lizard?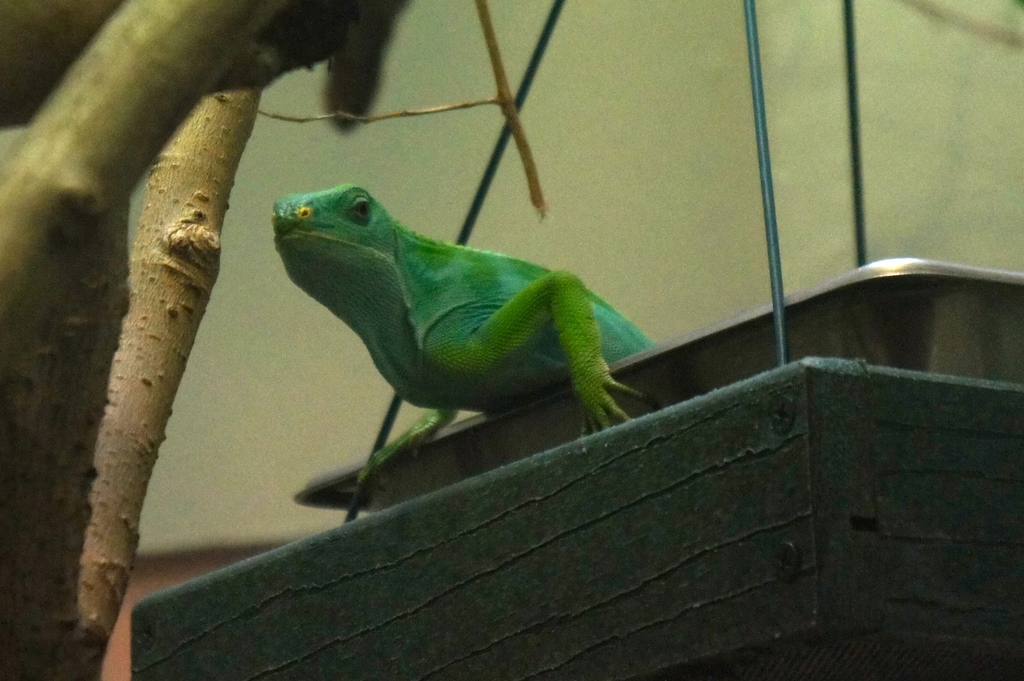
[244, 184, 677, 454]
